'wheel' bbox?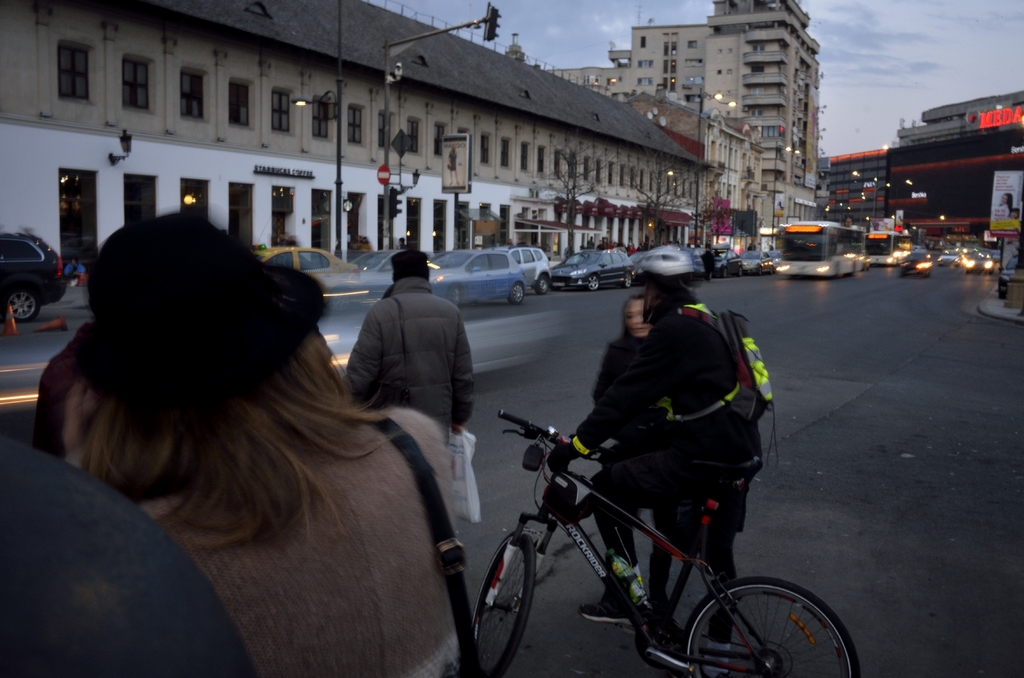
(x1=686, y1=569, x2=859, y2=677)
